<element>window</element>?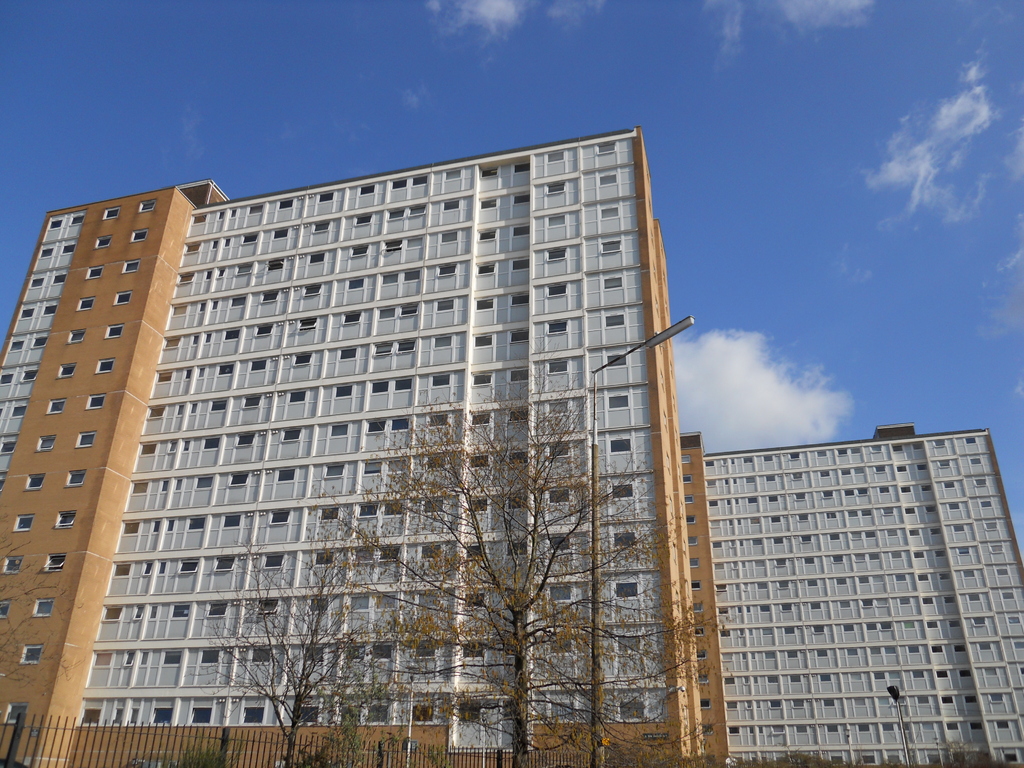
bbox=(301, 646, 324, 662)
